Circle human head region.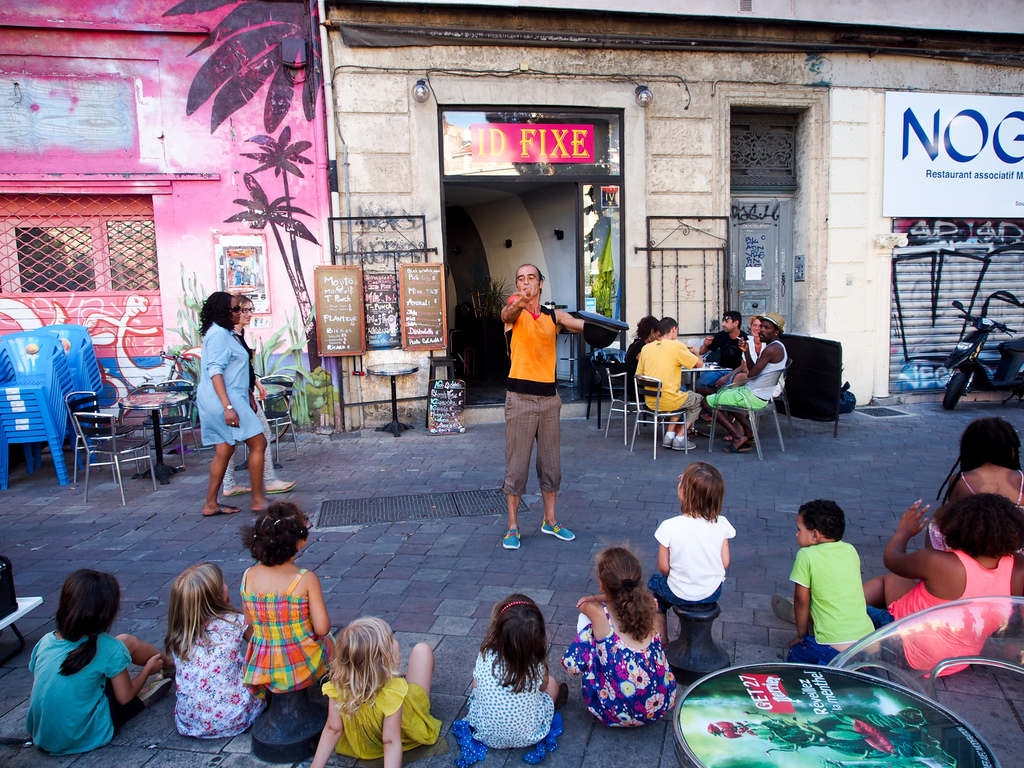
Region: BBox(595, 547, 644, 605).
